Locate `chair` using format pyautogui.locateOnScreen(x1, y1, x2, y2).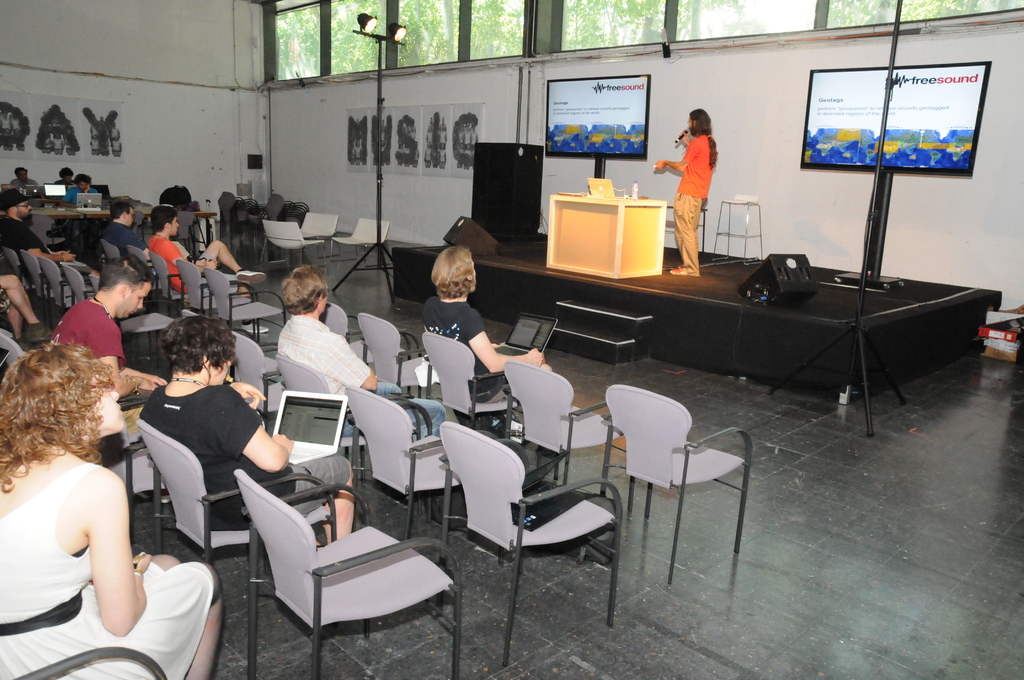
pyautogui.locateOnScreen(417, 330, 524, 435).
